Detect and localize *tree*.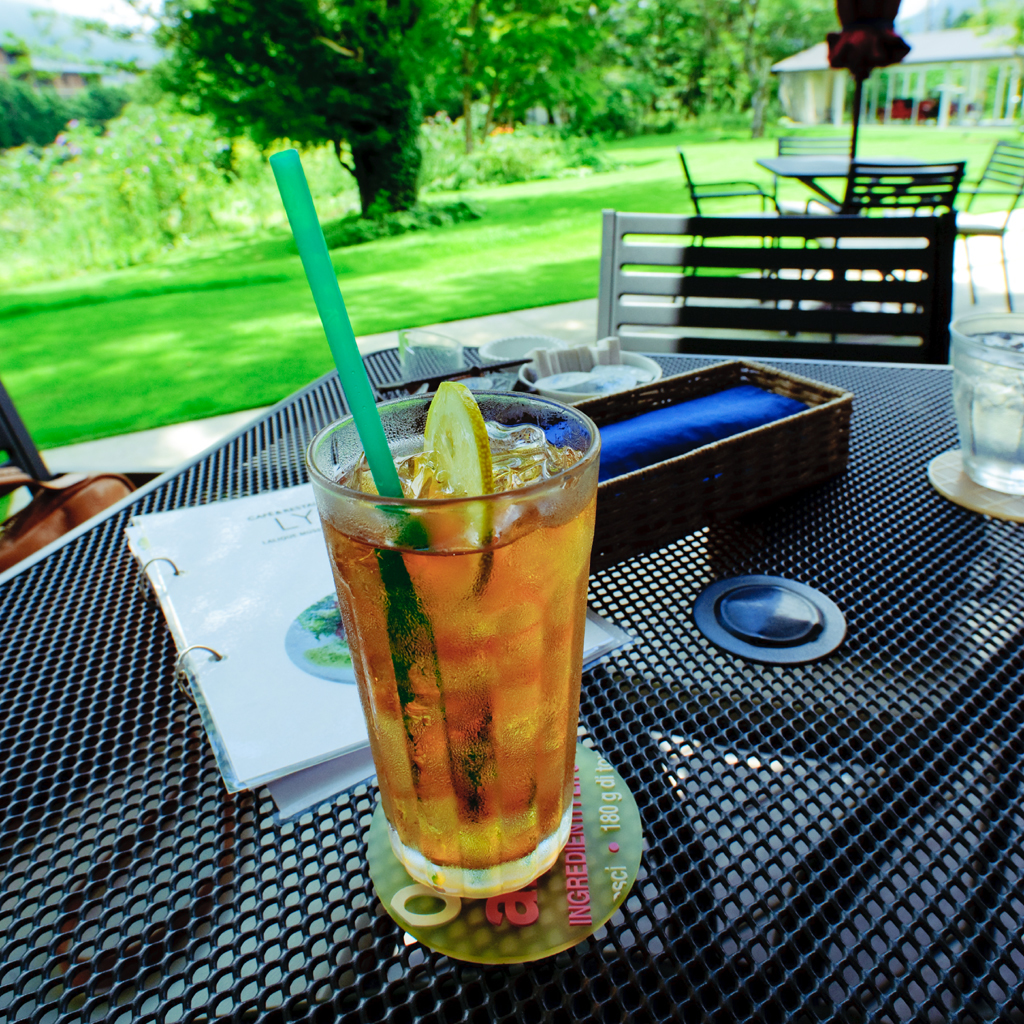
Localized at (0,36,141,153).
